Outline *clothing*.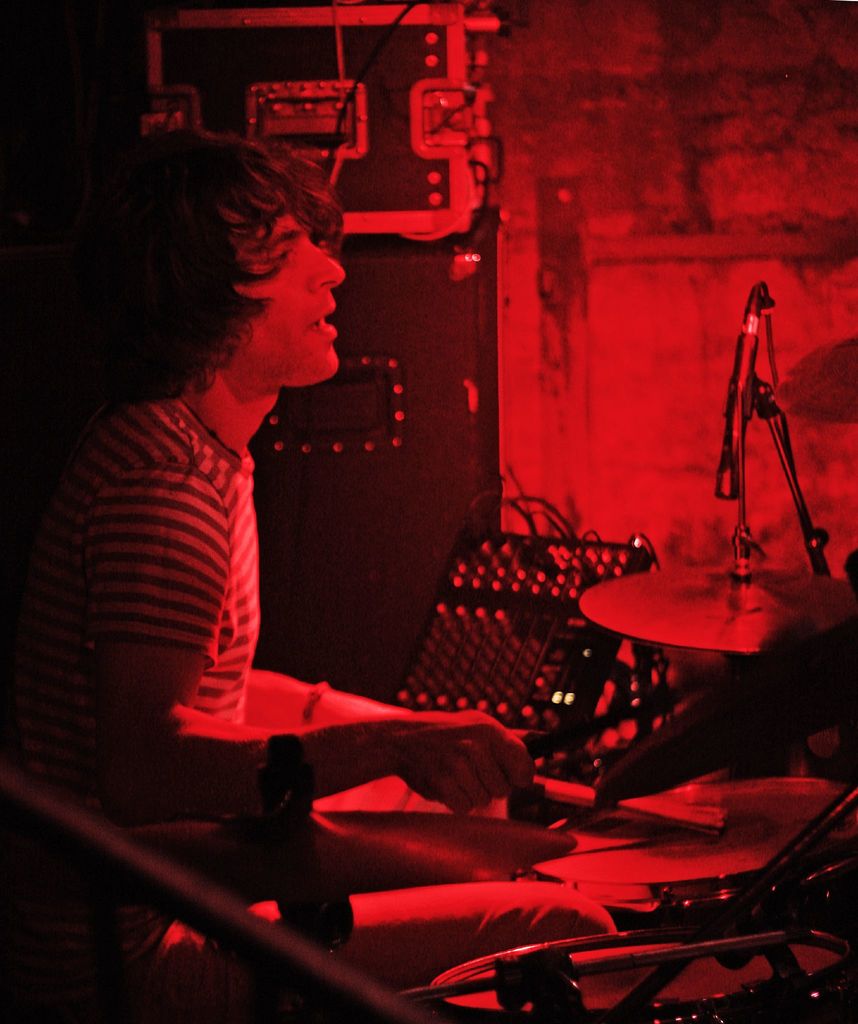
Outline: detection(40, 282, 421, 813).
